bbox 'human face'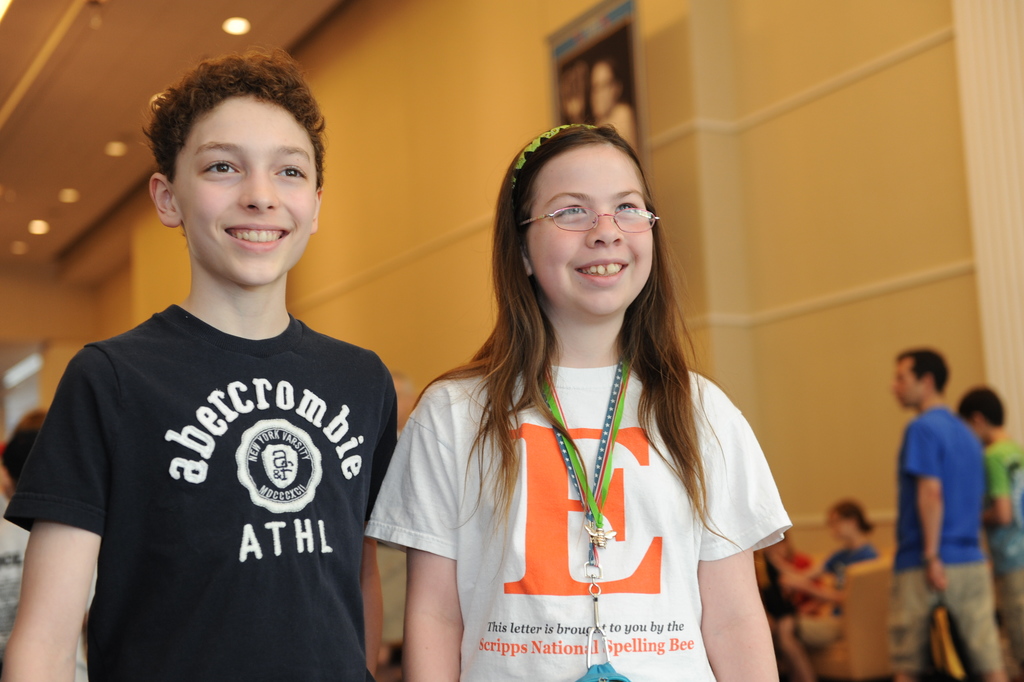
531,142,654,315
